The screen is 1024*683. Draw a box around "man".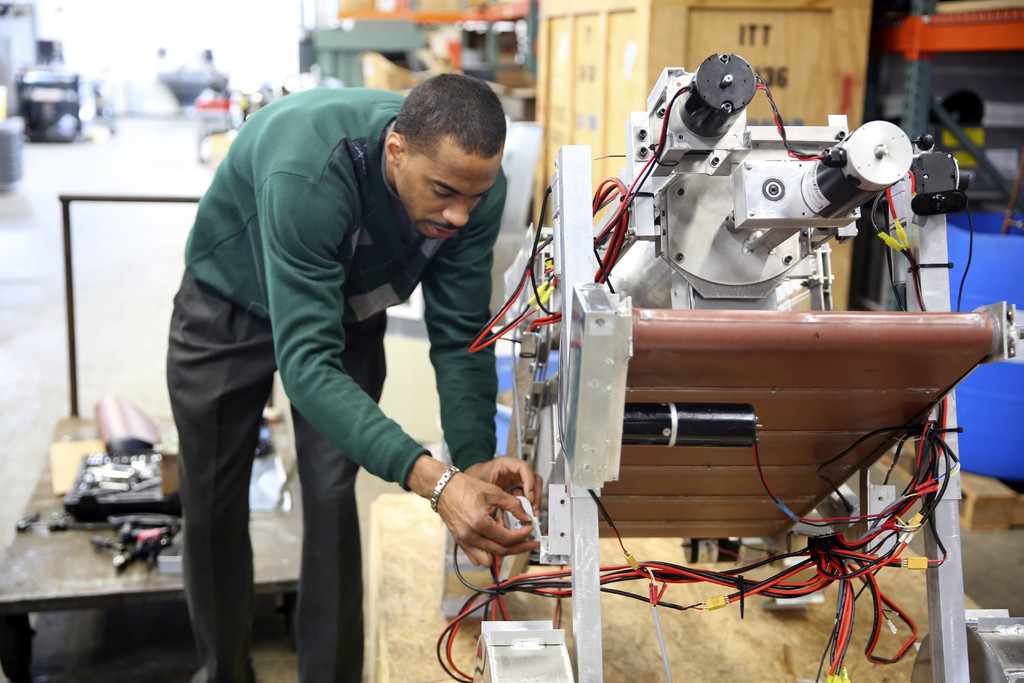
[x1=152, y1=40, x2=563, y2=677].
